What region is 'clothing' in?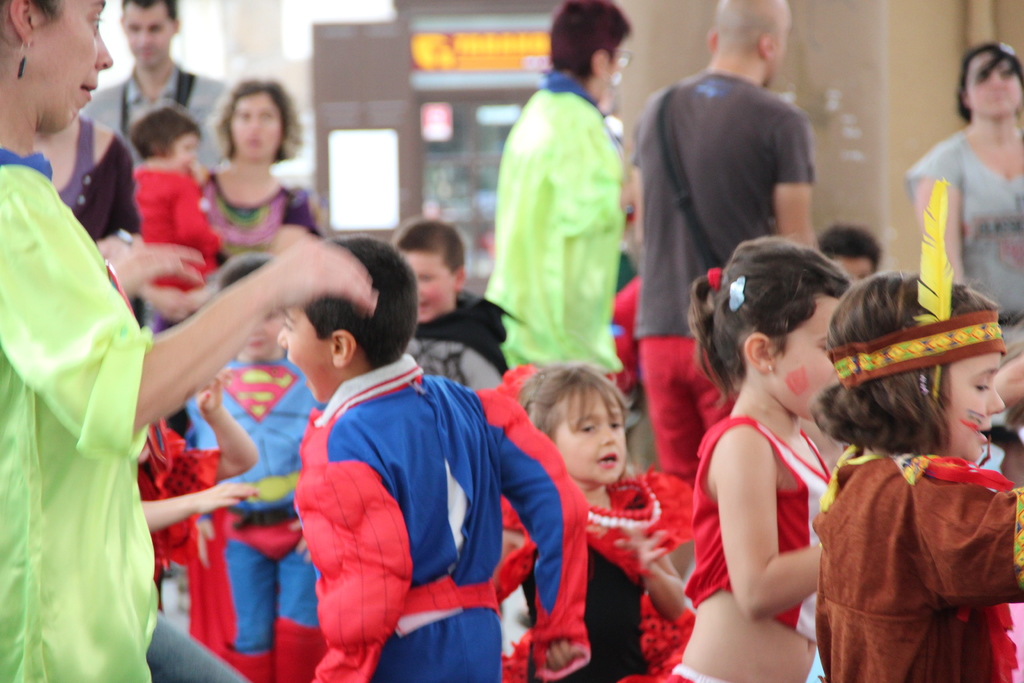
region(577, 465, 700, 682).
